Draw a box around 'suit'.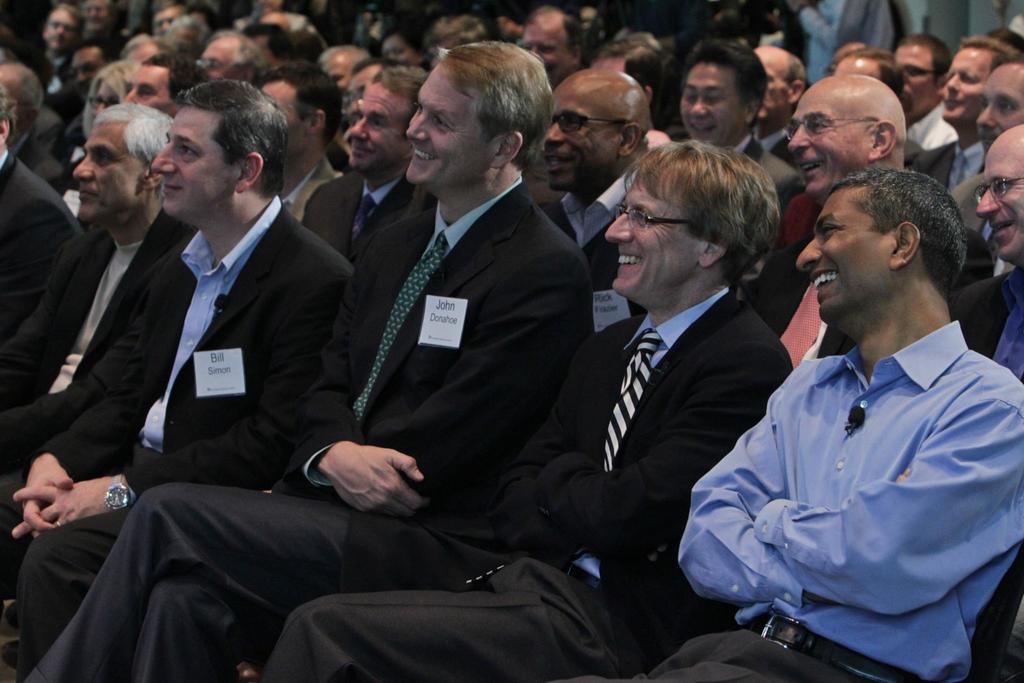
locate(750, 223, 991, 363).
